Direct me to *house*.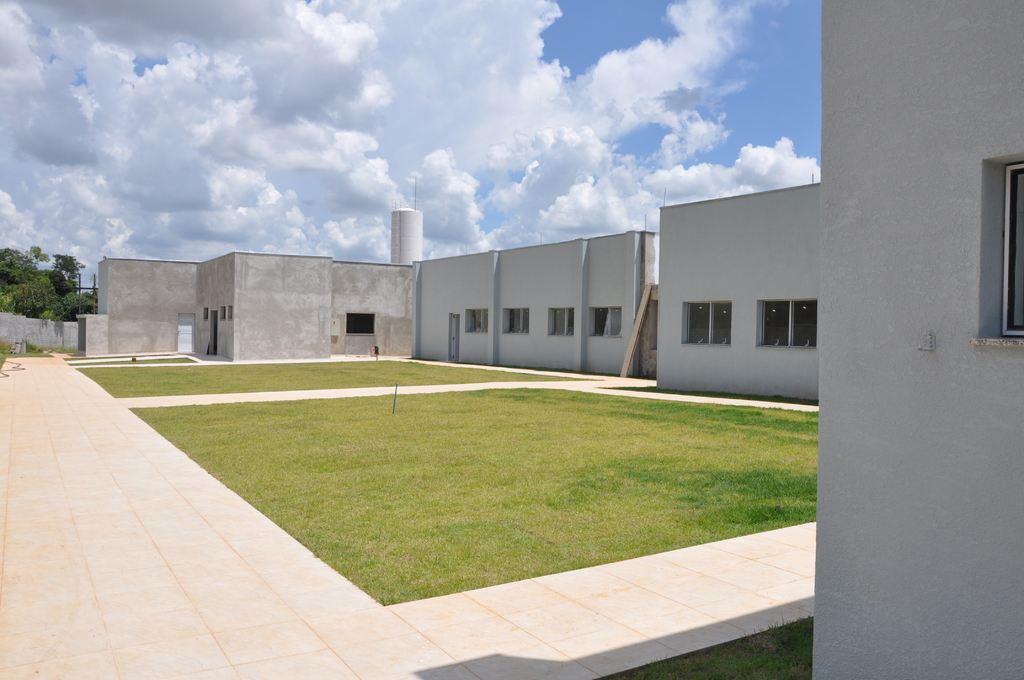
Direction: bbox(661, 193, 819, 395).
